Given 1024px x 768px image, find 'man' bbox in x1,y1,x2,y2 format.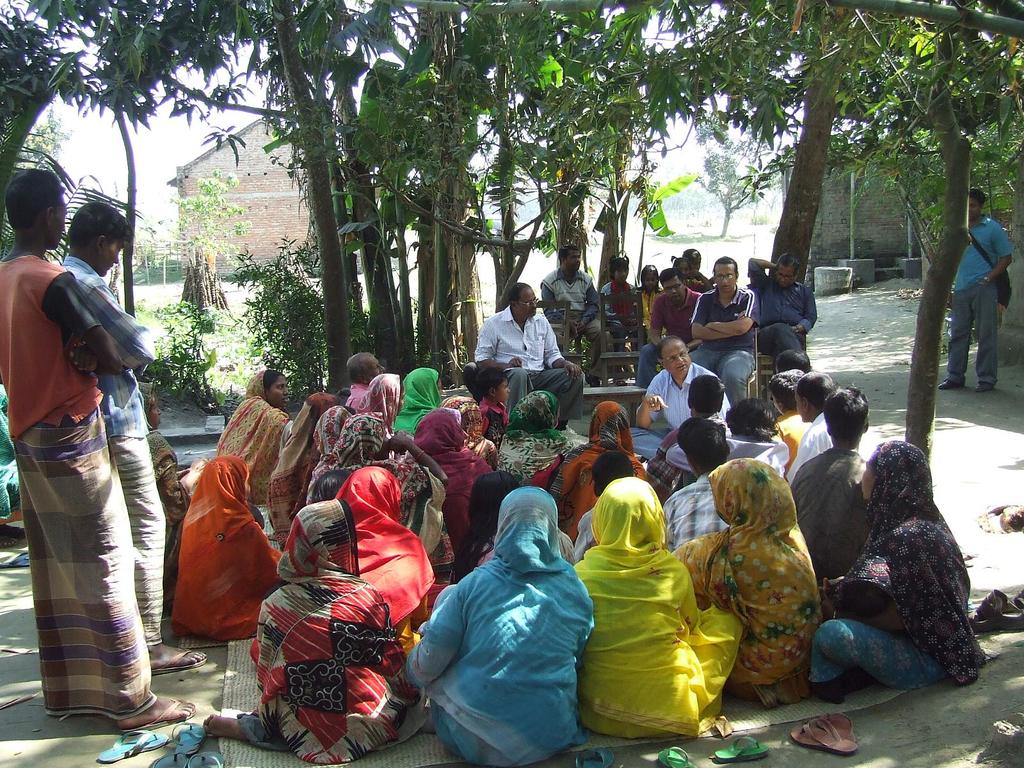
744,253,819,379.
